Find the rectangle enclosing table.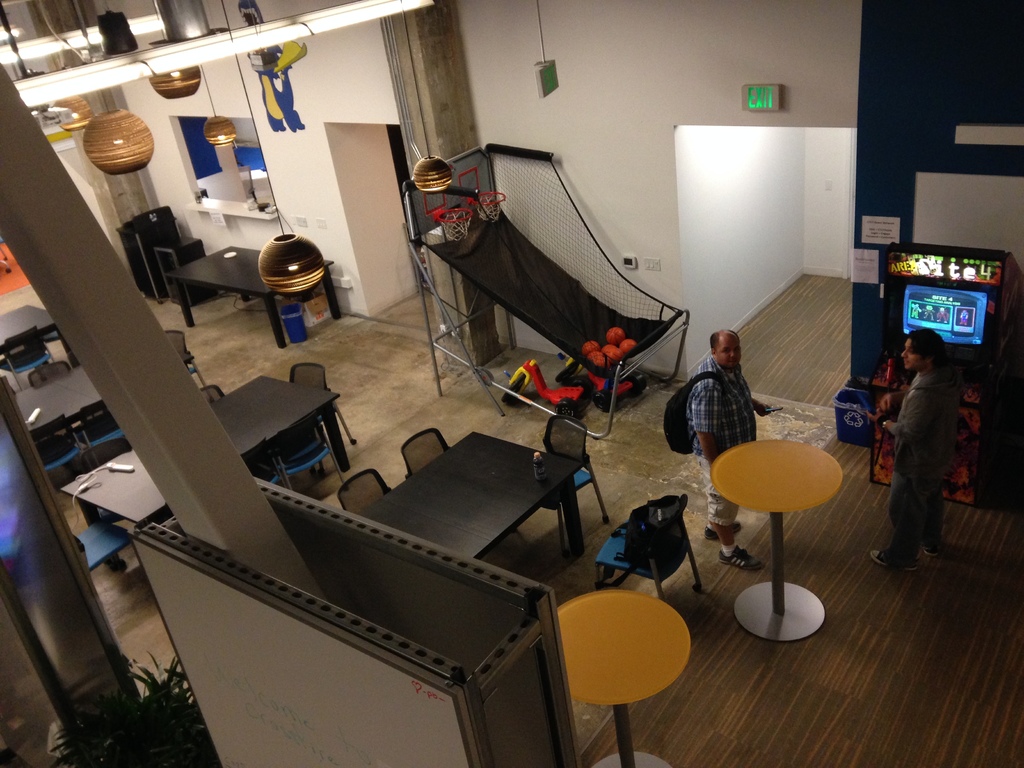
[0, 303, 59, 361].
